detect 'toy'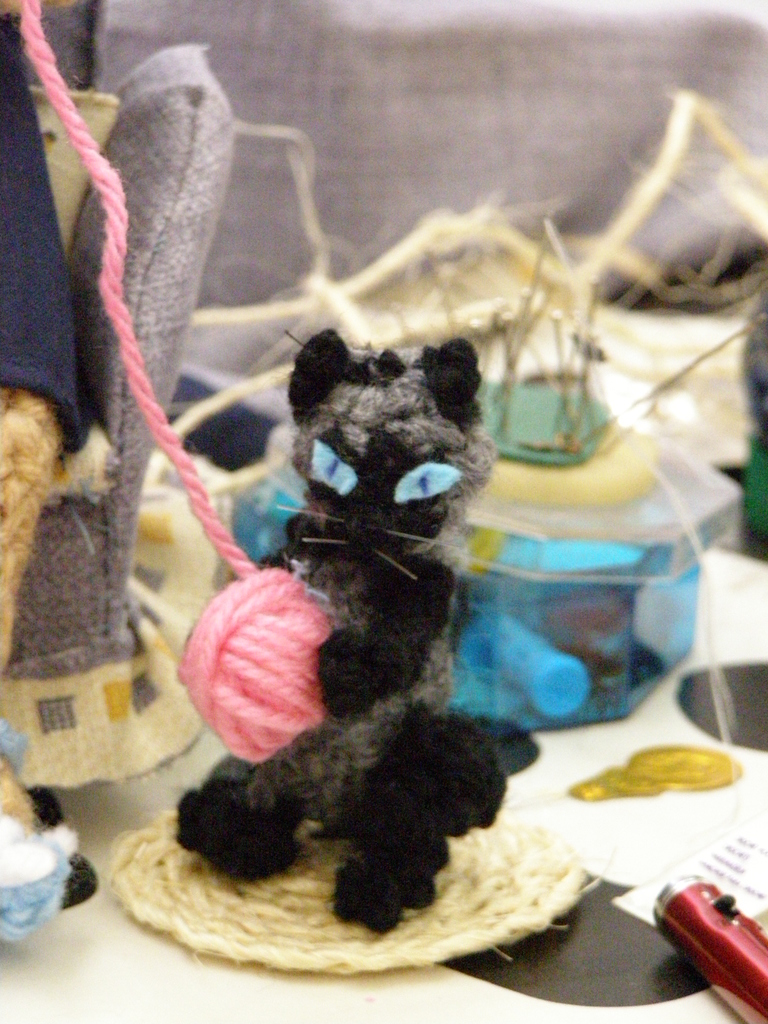
bbox=(154, 311, 538, 948)
